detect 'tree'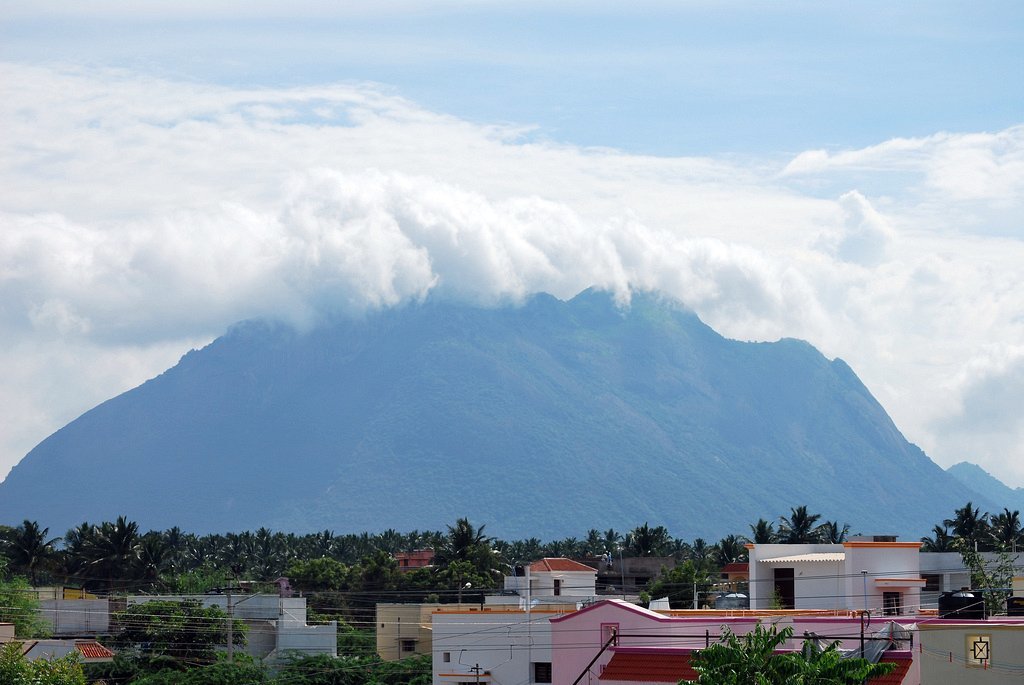
[736, 511, 791, 547]
